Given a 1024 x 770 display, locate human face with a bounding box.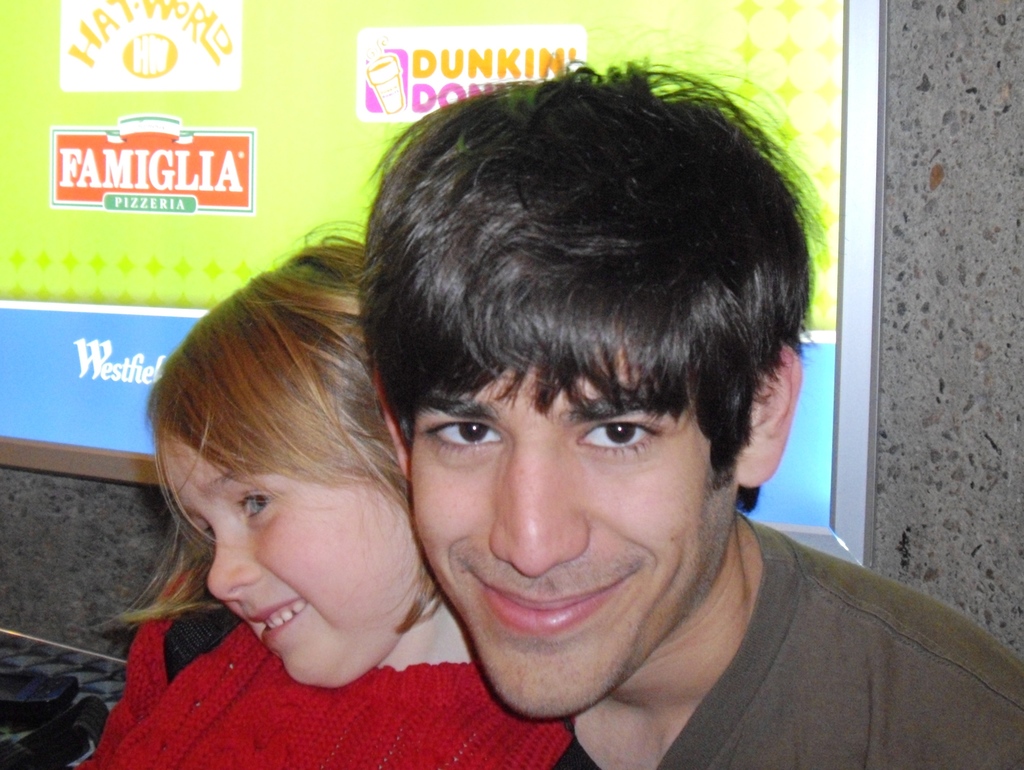
Located: Rect(156, 429, 428, 683).
